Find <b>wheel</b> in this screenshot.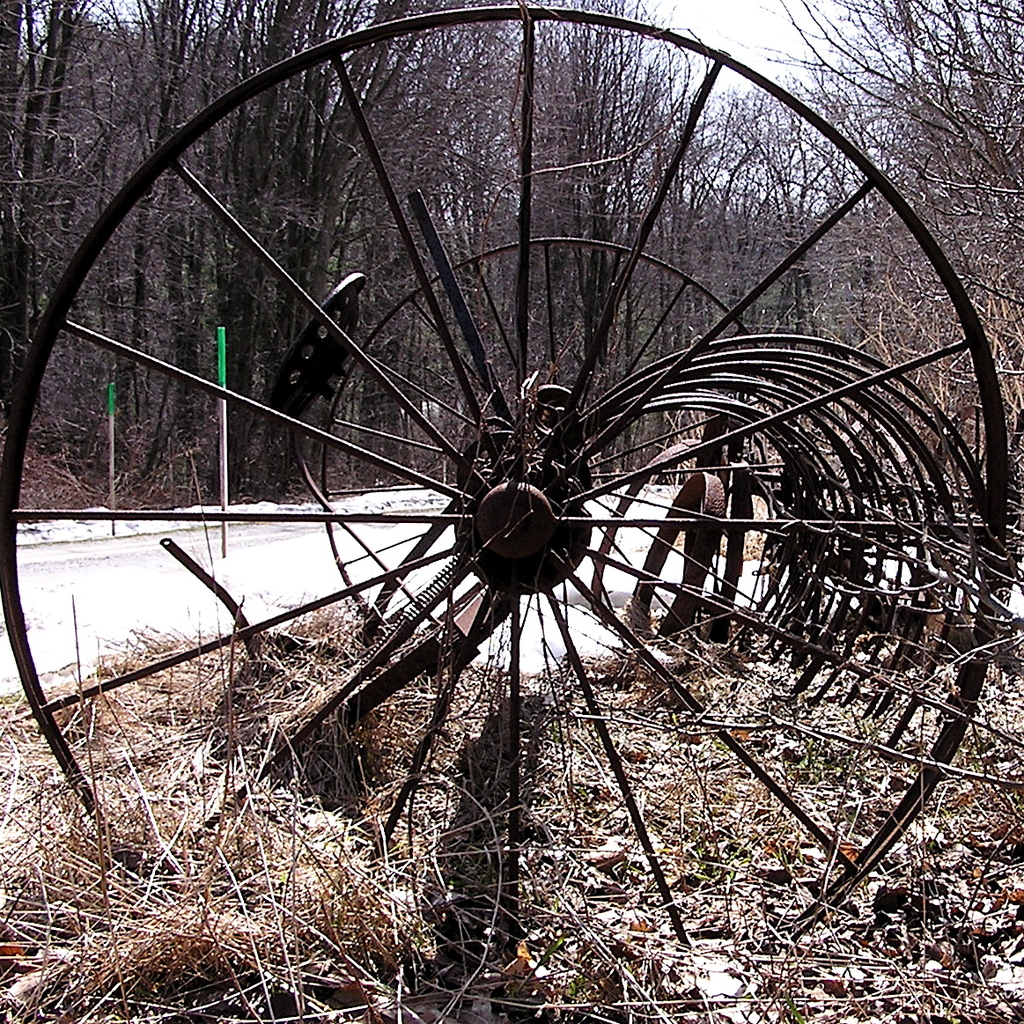
The bounding box for <b>wheel</b> is left=0, top=4, right=1006, bottom=1023.
